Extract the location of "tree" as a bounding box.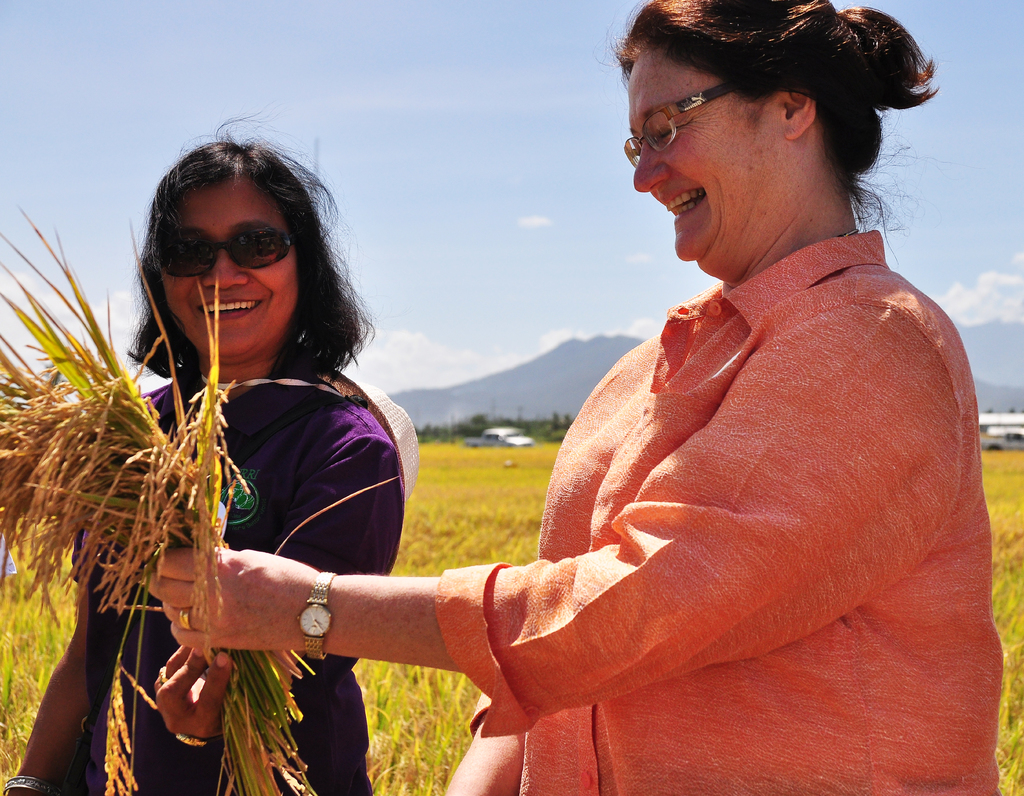
bbox(551, 407, 559, 429).
